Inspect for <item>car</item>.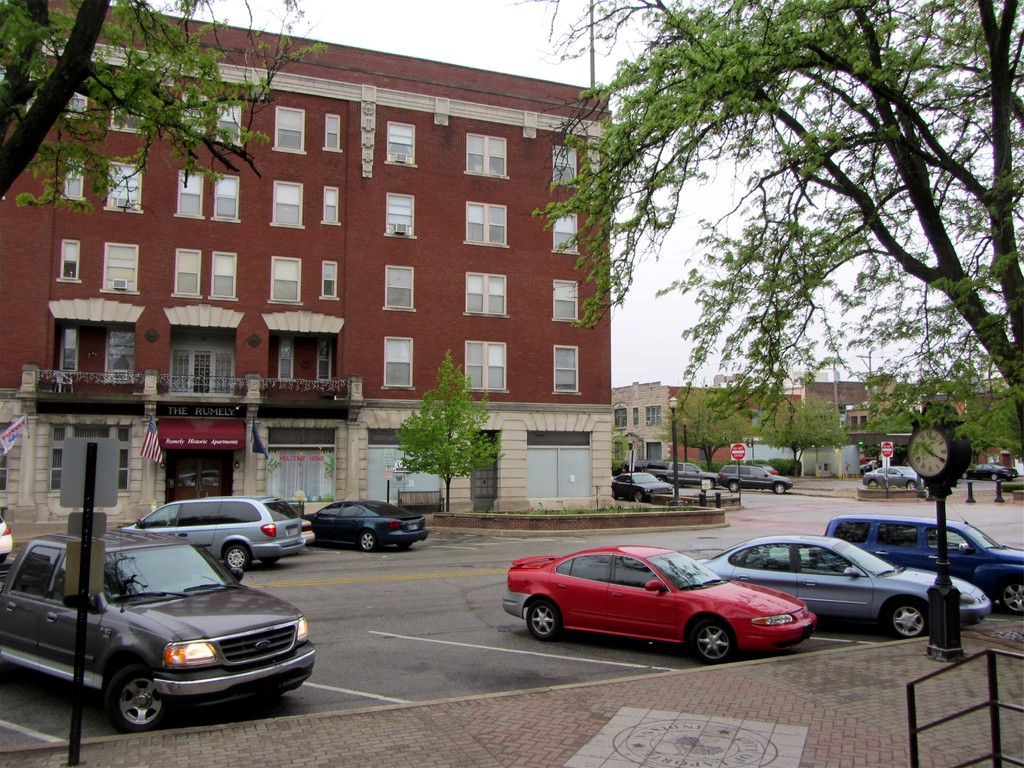
Inspection: region(502, 545, 816, 664).
